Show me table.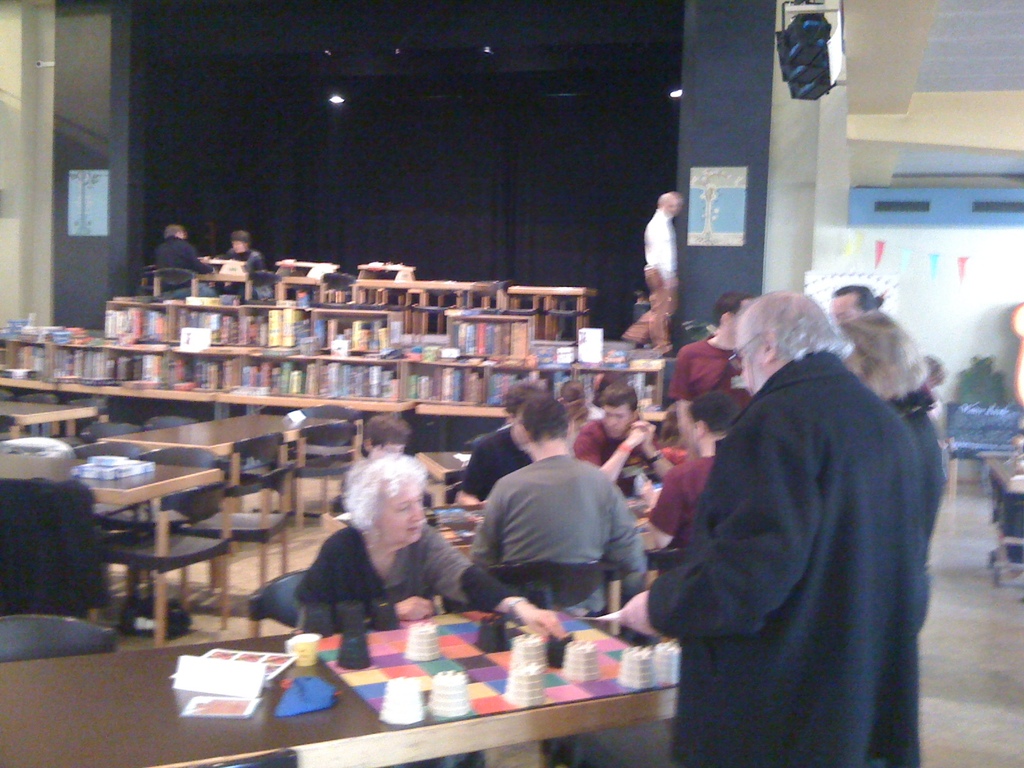
table is here: locate(102, 399, 372, 548).
